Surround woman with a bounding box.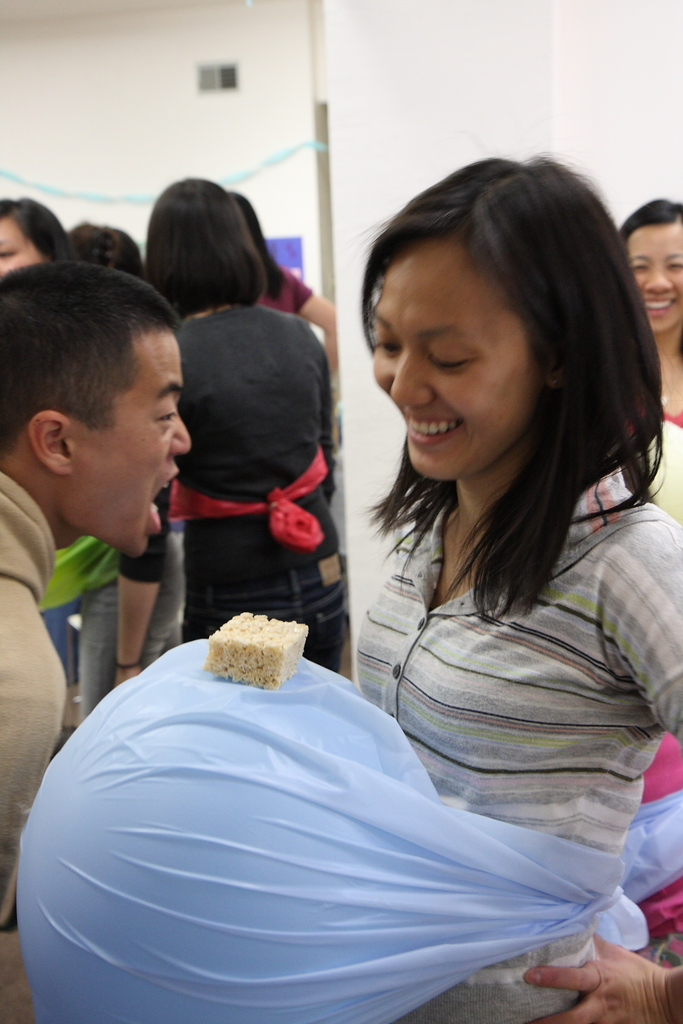
bbox=(353, 186, 682, 1023).
